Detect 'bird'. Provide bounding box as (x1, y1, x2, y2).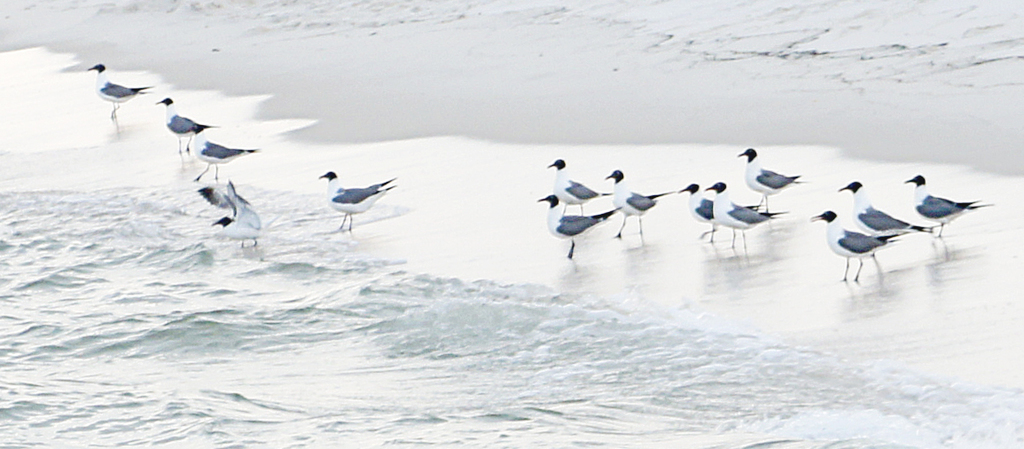
(807, 209, 906, 287).
